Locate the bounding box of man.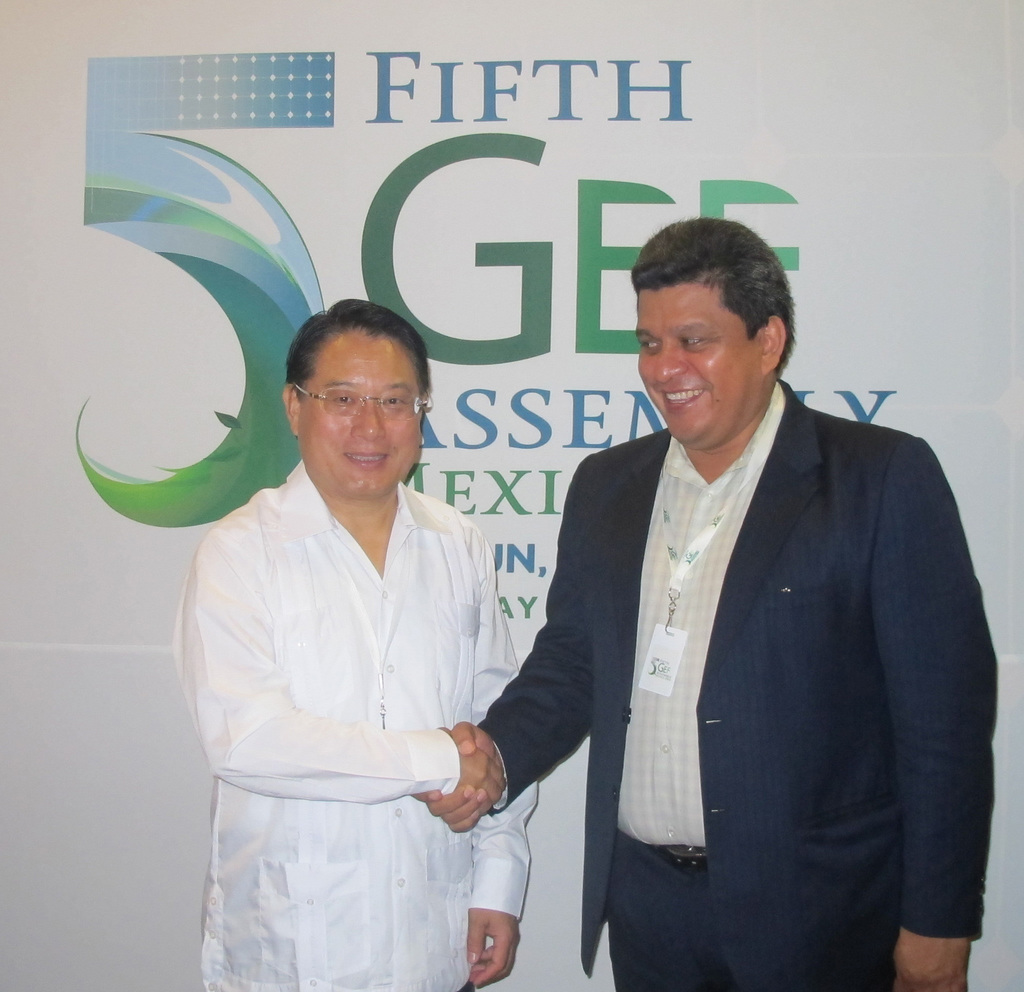
Bounding box: l=475, t=208, r=978, b=988.
